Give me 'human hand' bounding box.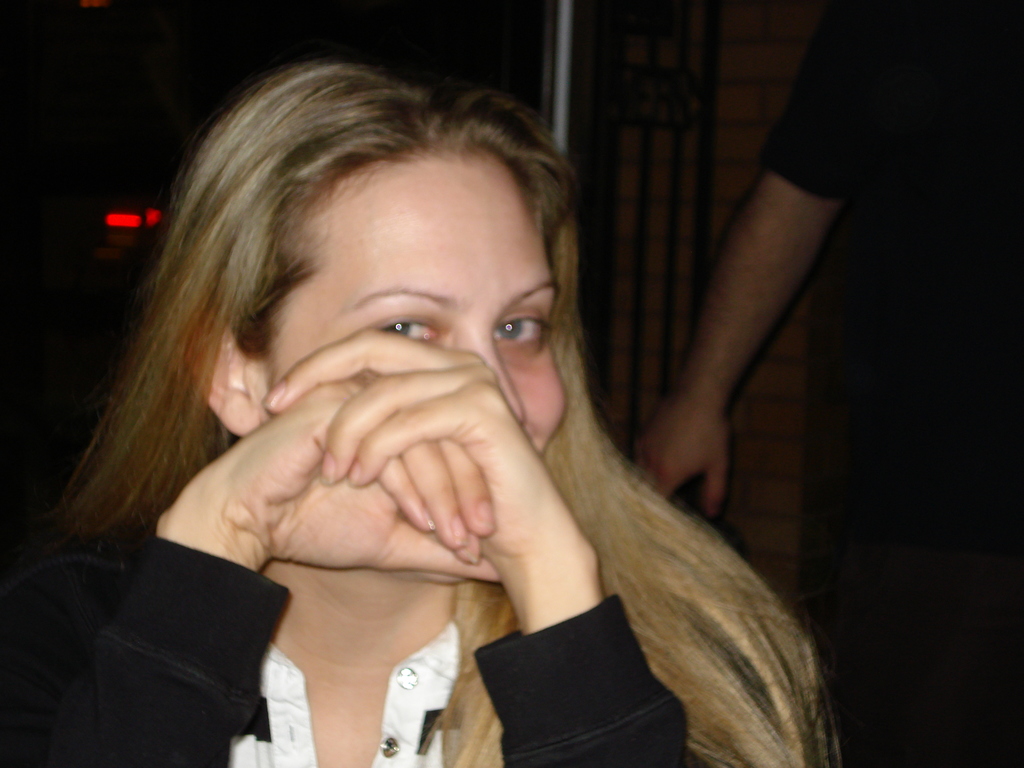
x1=631, y1=392, x2=730, y2=522.
